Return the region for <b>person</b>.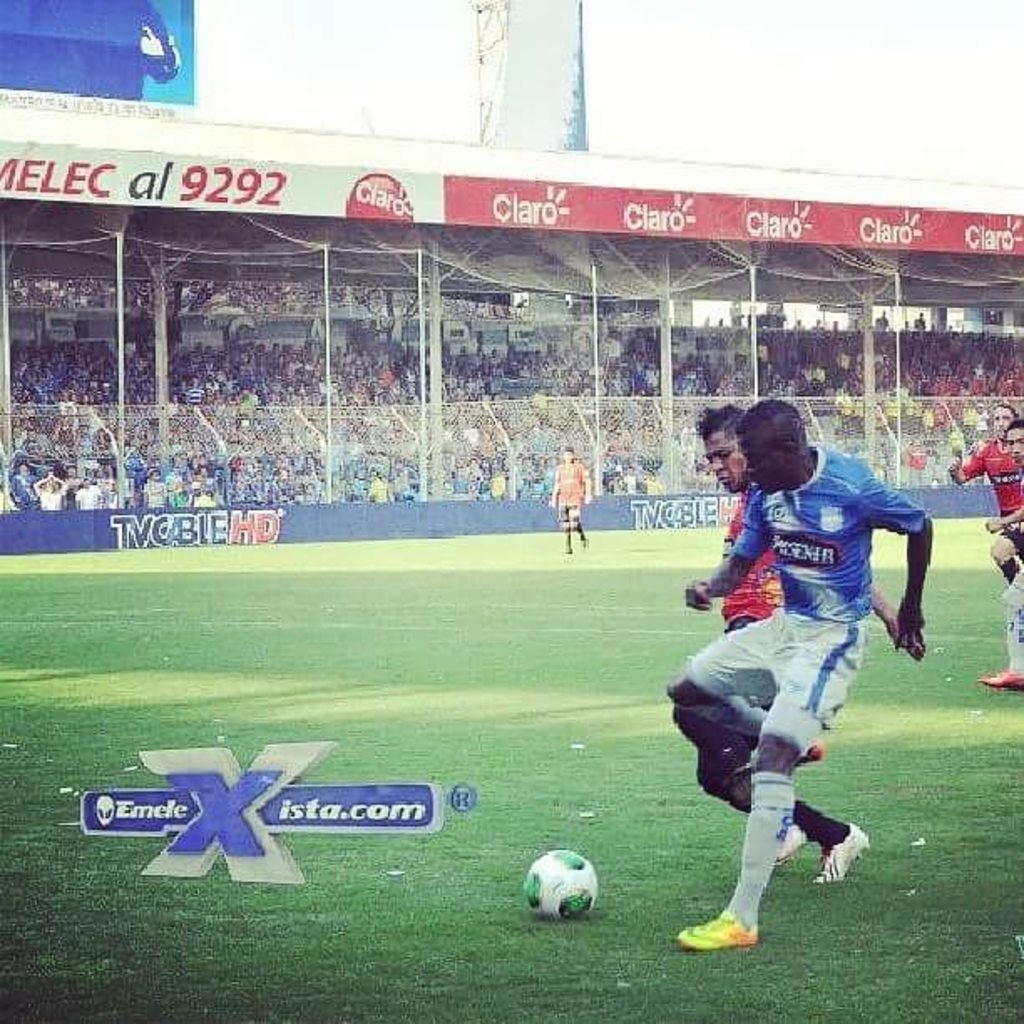
locate(970, 371, 987, 408).
